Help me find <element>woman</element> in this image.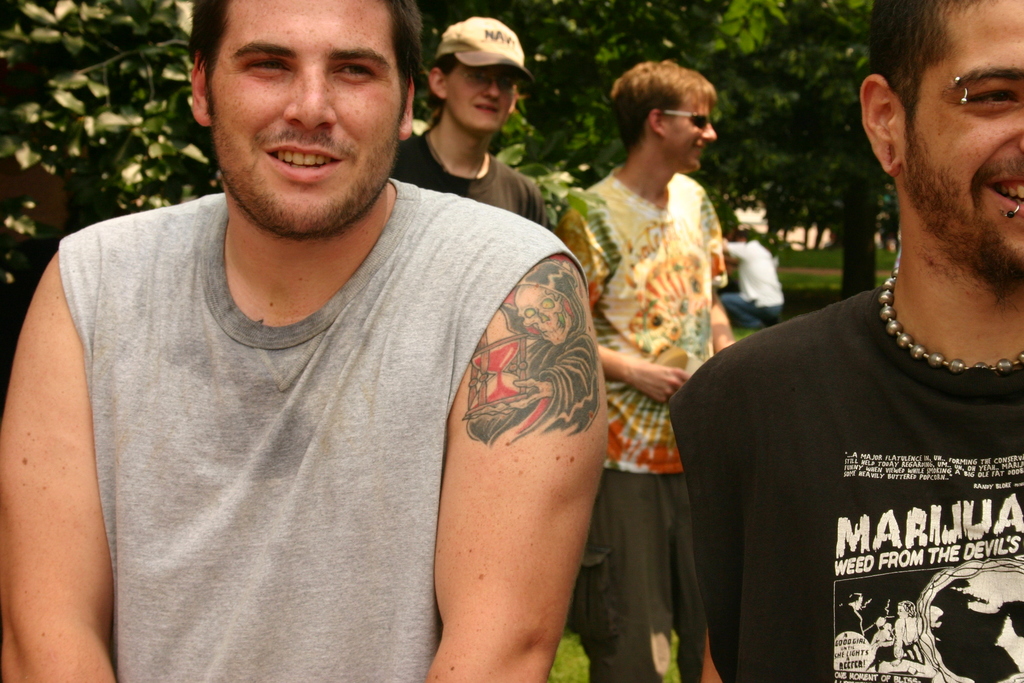
Found it: box(566, 57, 762, 636).
